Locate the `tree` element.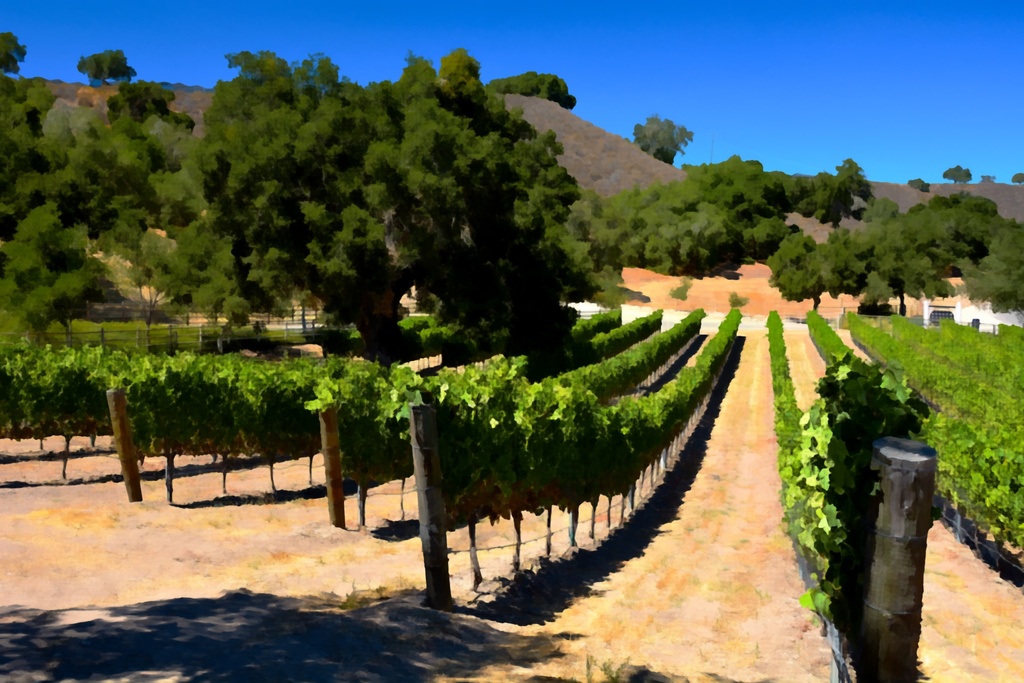
Element bbox: x1=77 y1=49 x2=142 y2=89.
